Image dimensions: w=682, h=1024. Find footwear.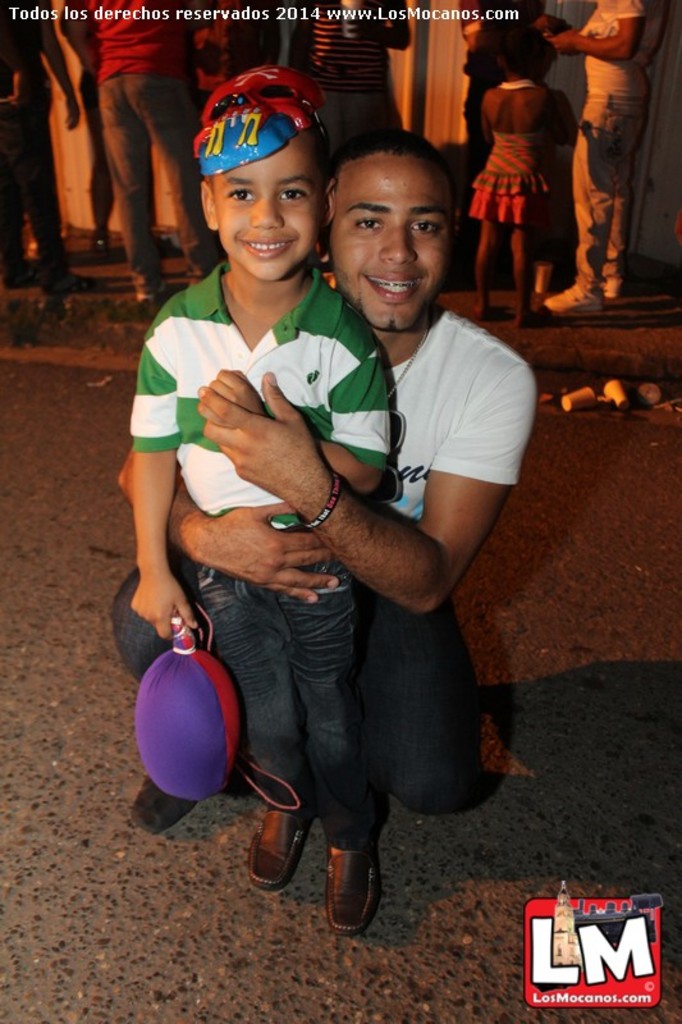
[x1=604, y1=274, x2=621, y2=302].
